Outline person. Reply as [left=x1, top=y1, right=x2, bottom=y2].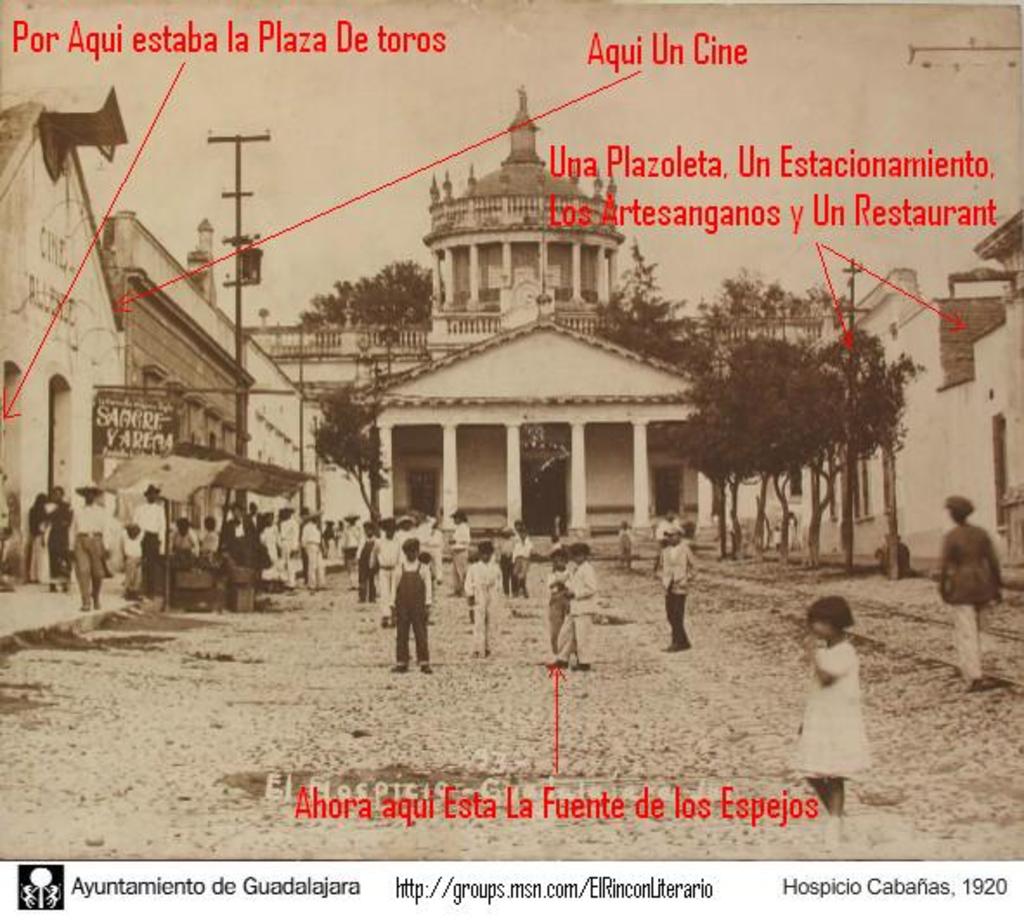
[left=338, top=513, right=367, bottom=586].
